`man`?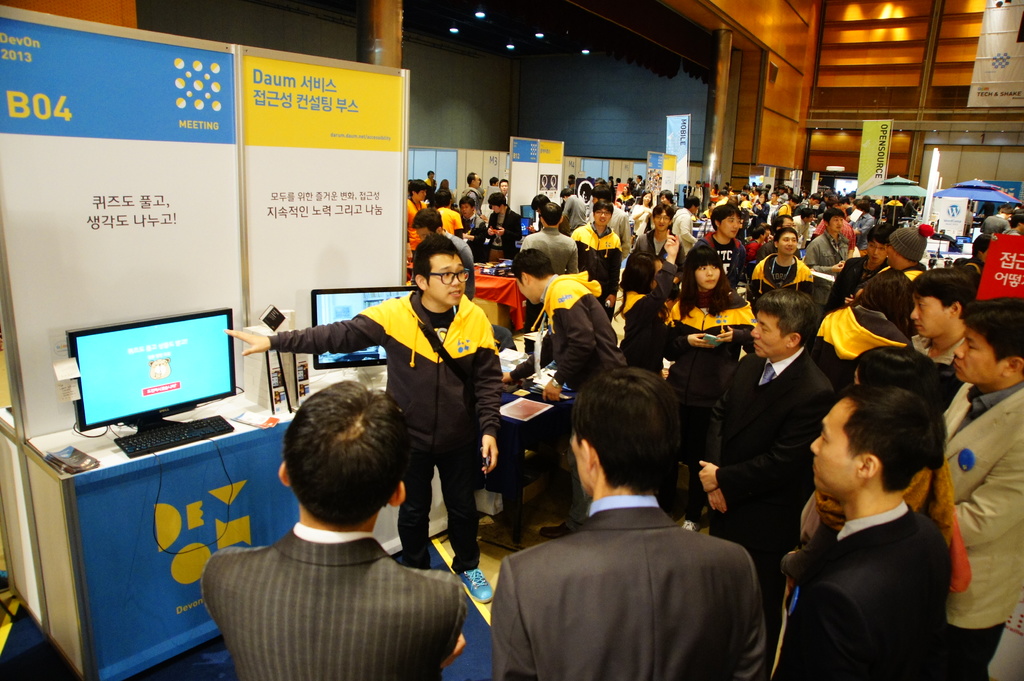
[left=486, top=192, right=527, bottom=263]
